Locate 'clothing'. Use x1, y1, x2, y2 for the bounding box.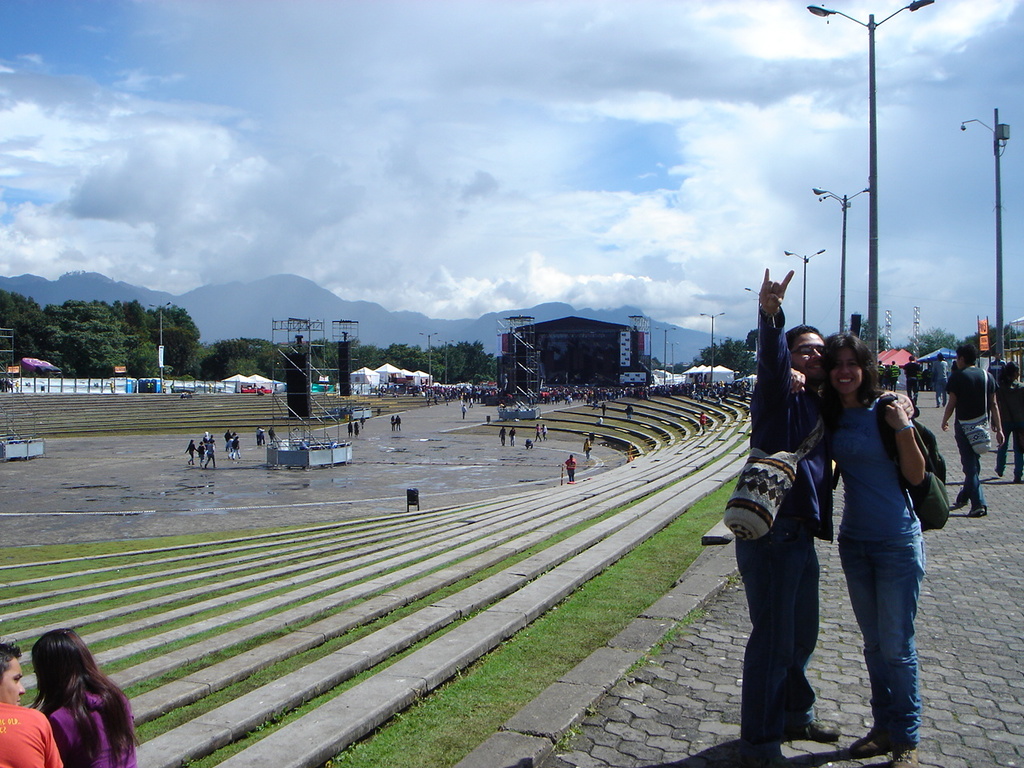
542, 423, 548, 439.
